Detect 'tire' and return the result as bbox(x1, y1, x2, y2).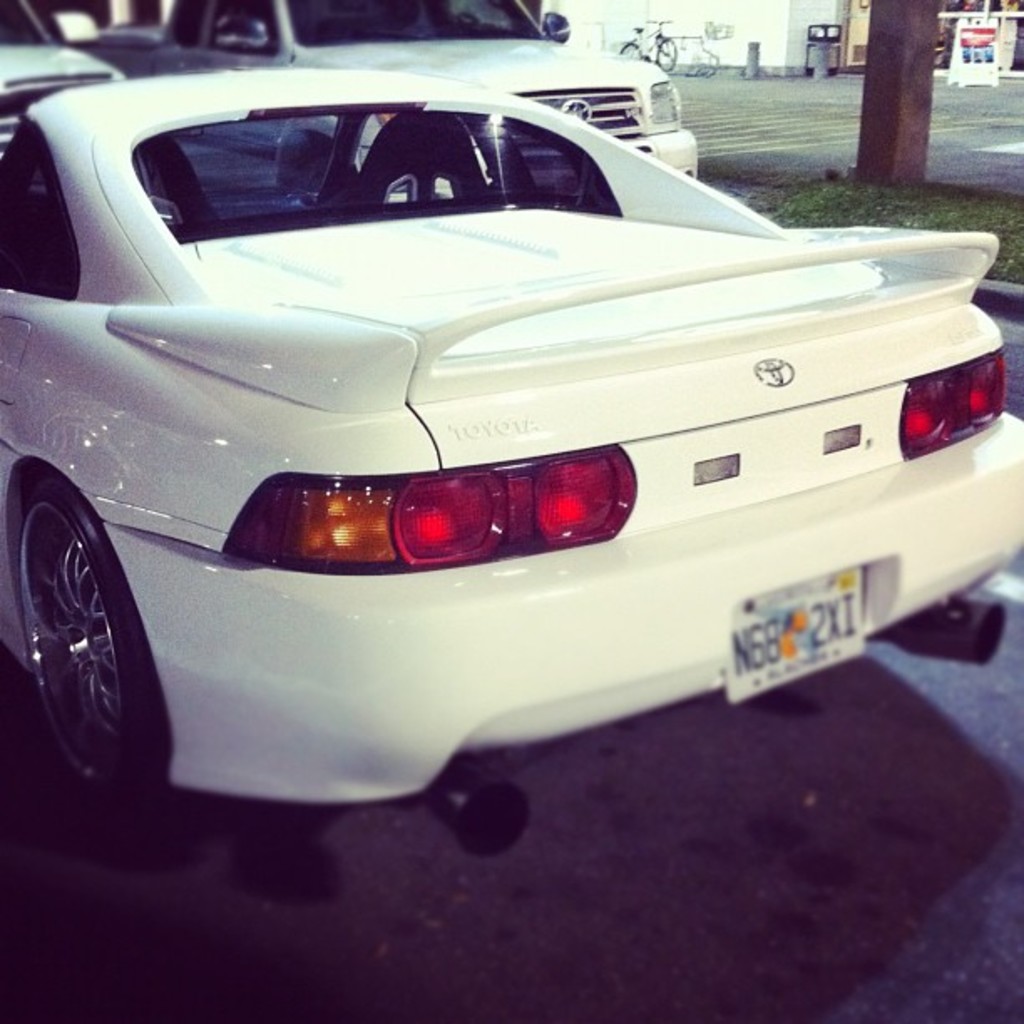
bbox(617, 42, 641, 57).
